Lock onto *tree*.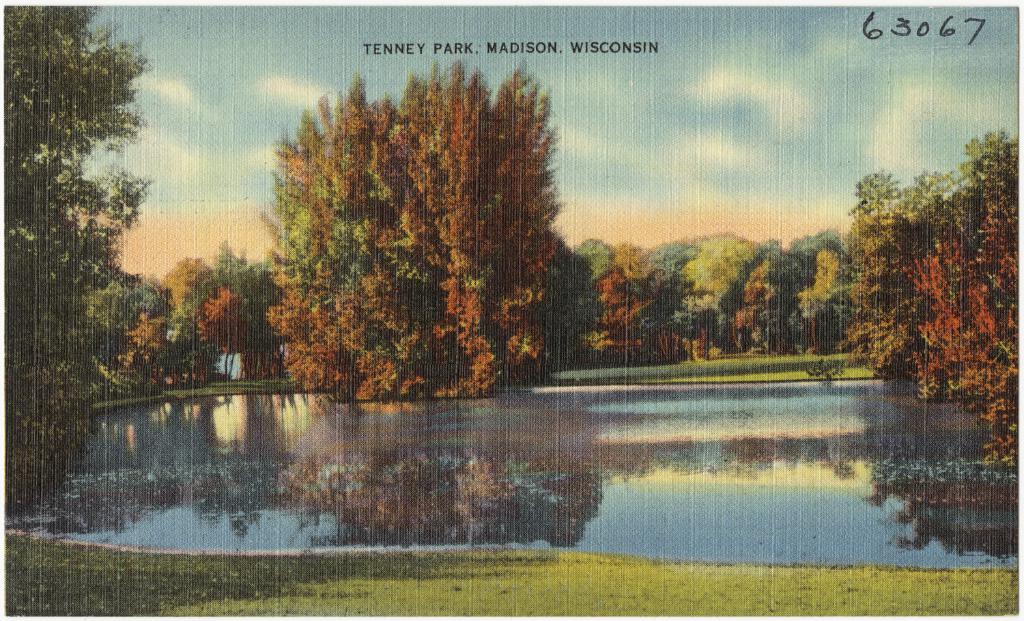
Locked: 246,79,344,305.
